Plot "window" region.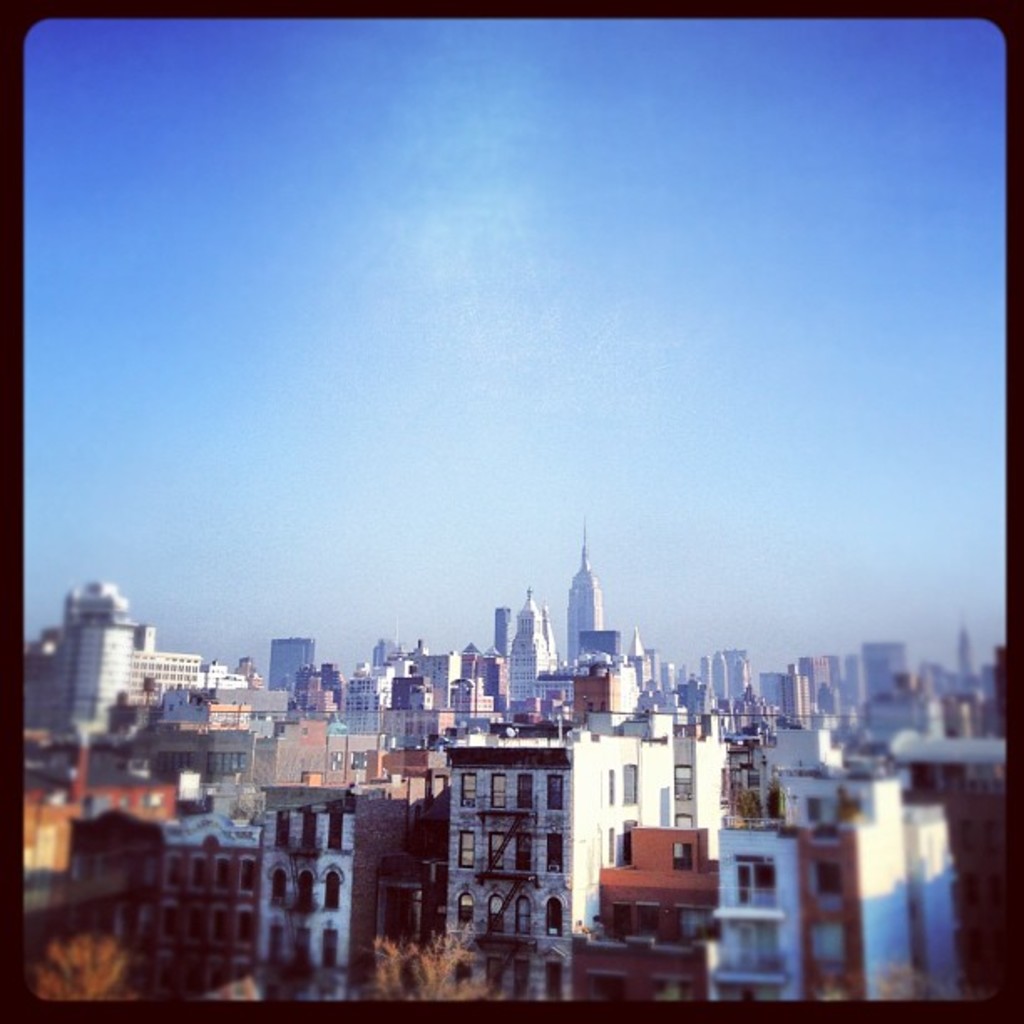
Plotted at [296,862,323,910].
